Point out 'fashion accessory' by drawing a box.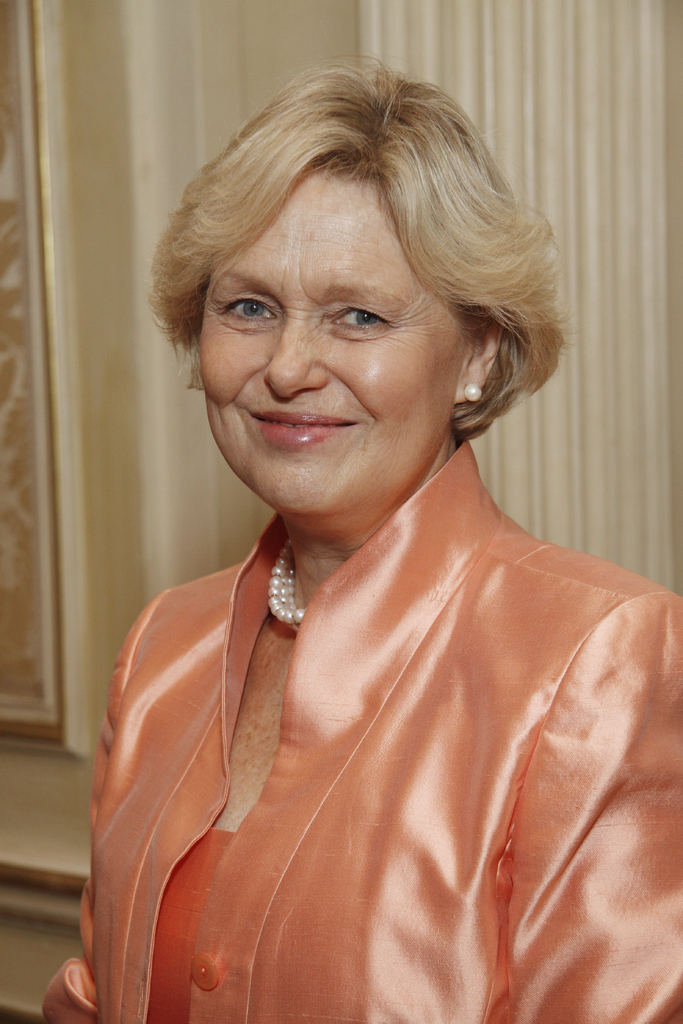
left=266, top=543, right=303, bottom=634.
